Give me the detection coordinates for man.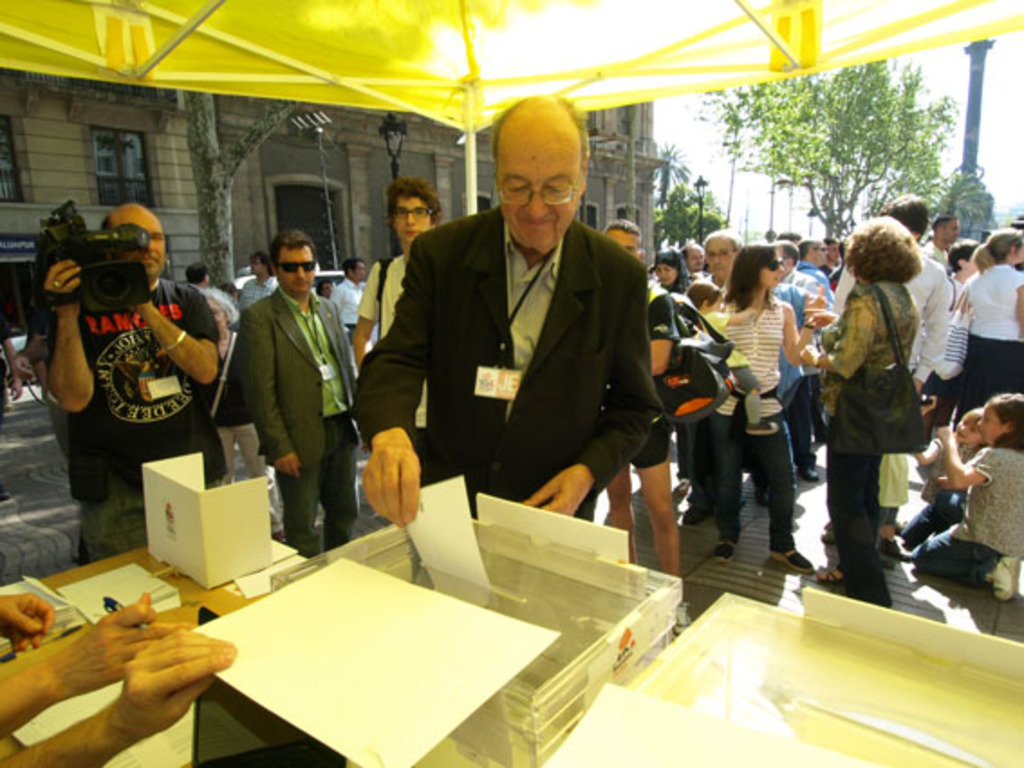
923:213:959:262.
